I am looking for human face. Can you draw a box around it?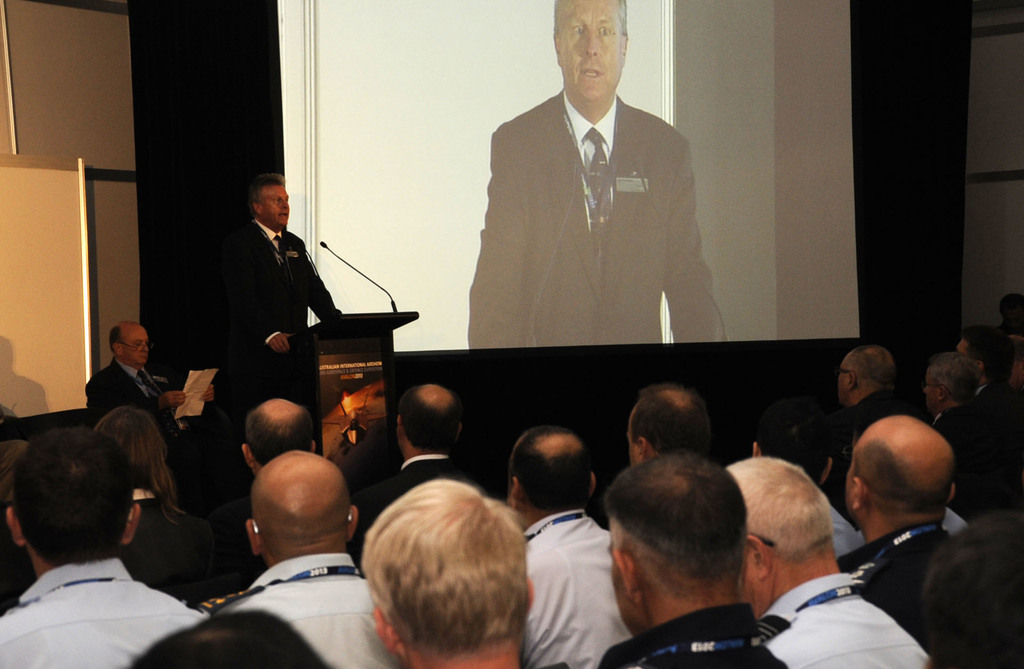
Sure, the bounding box is 123, 328, 149, 369.
